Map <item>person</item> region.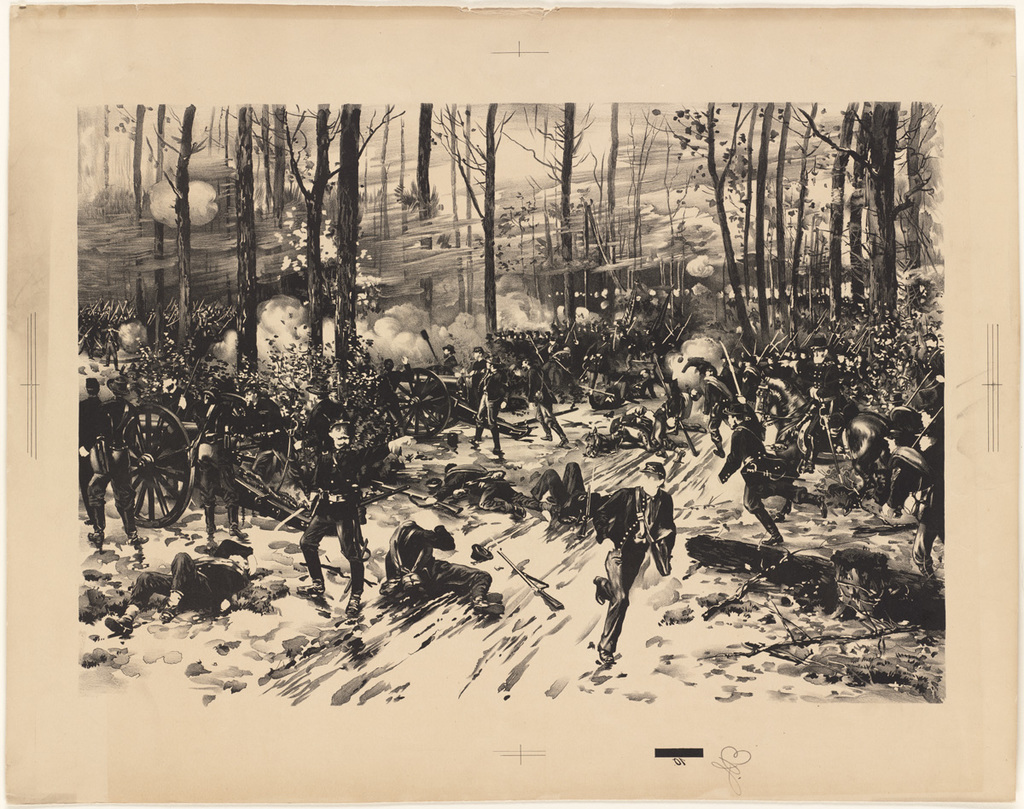
Mapped to locate(378, 358, 415, 413).
